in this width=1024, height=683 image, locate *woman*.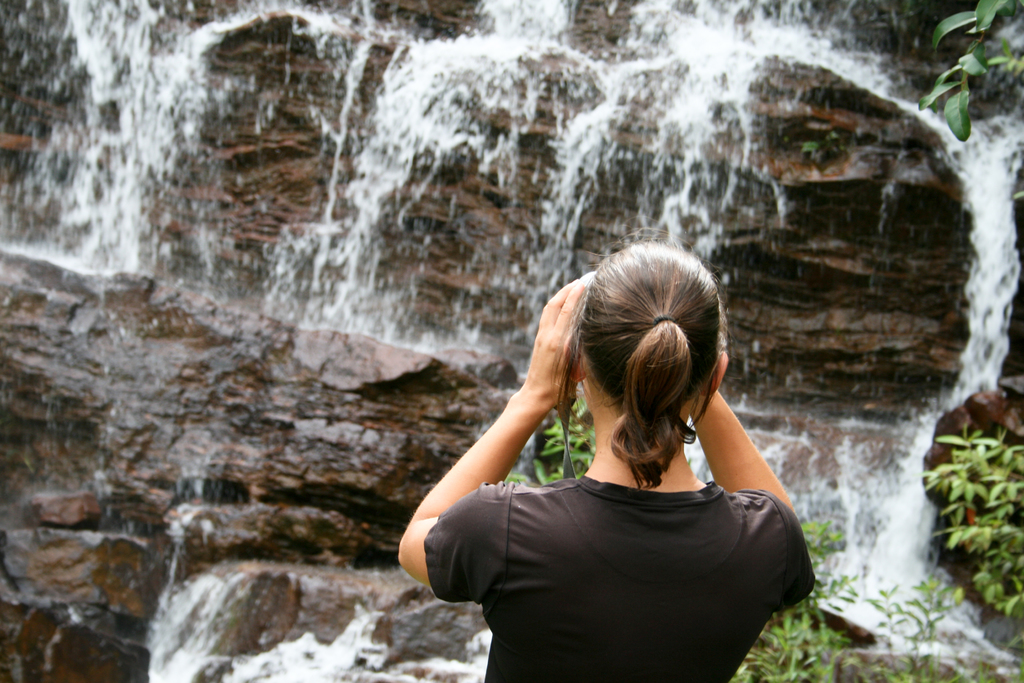
Bounding box: crop(406, 218, 812, 675).
